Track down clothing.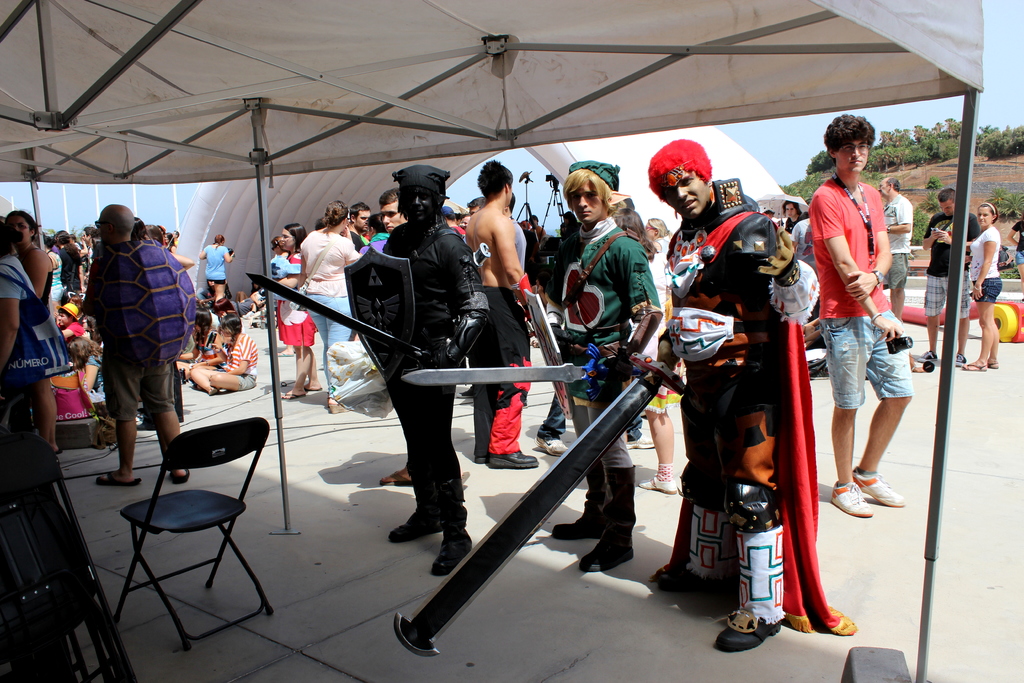
Tracked to detection(66, 320, 84, 338).
